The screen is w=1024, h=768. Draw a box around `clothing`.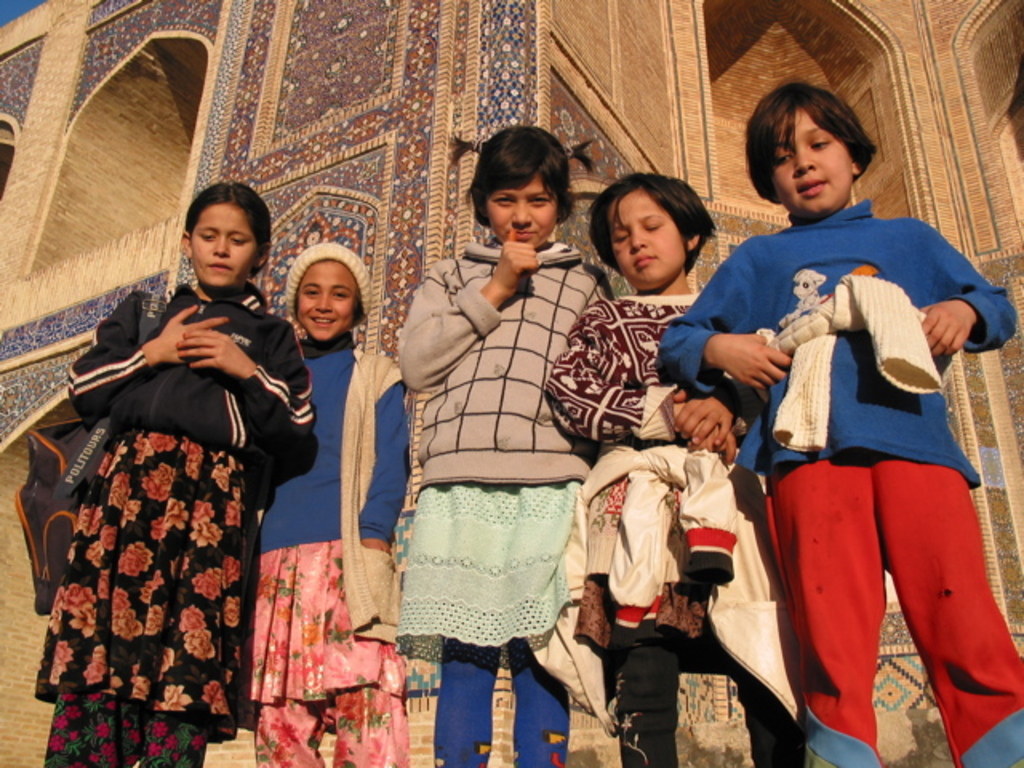
[234, 325, 414, 765].
